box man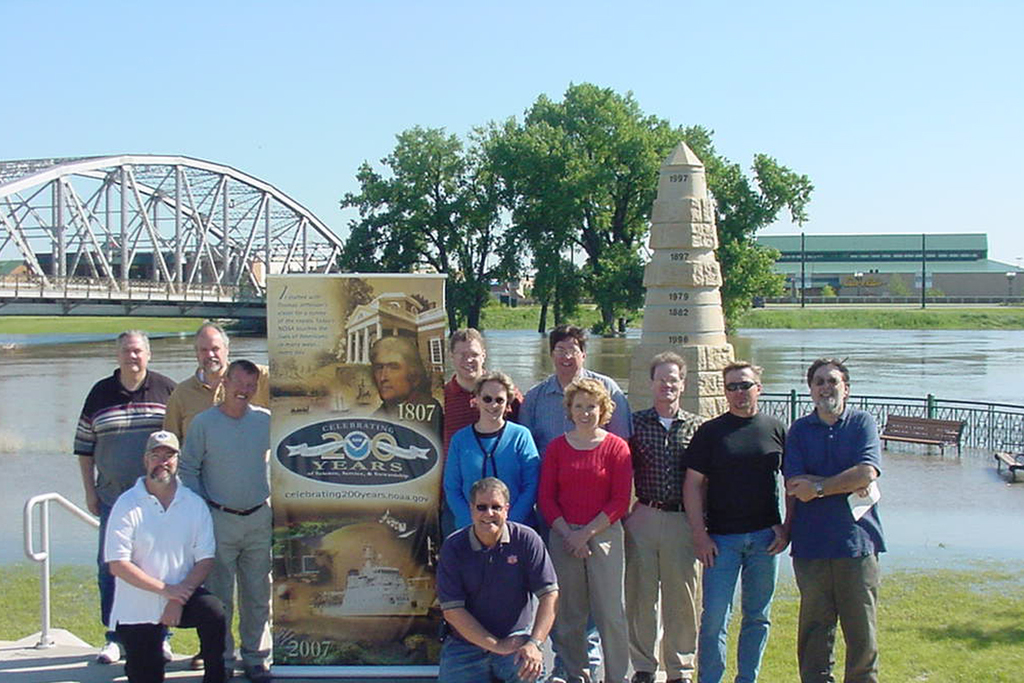
bbox=(520, 325, 636, 682)
